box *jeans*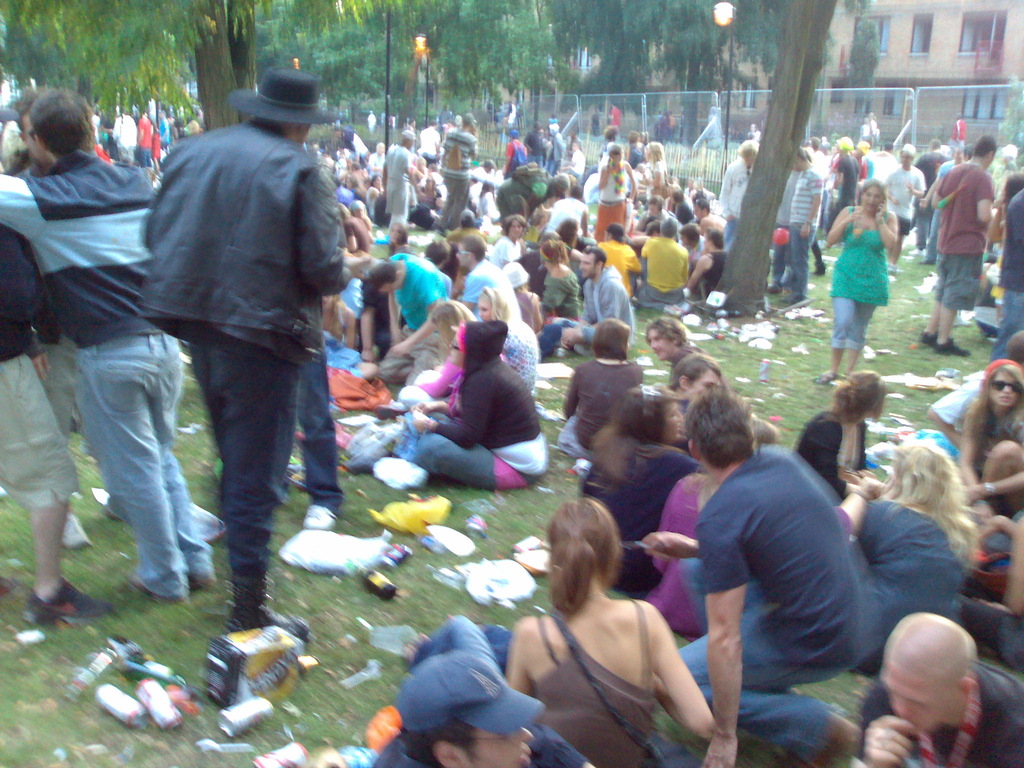
bbox(299, 352, 335, 516)
